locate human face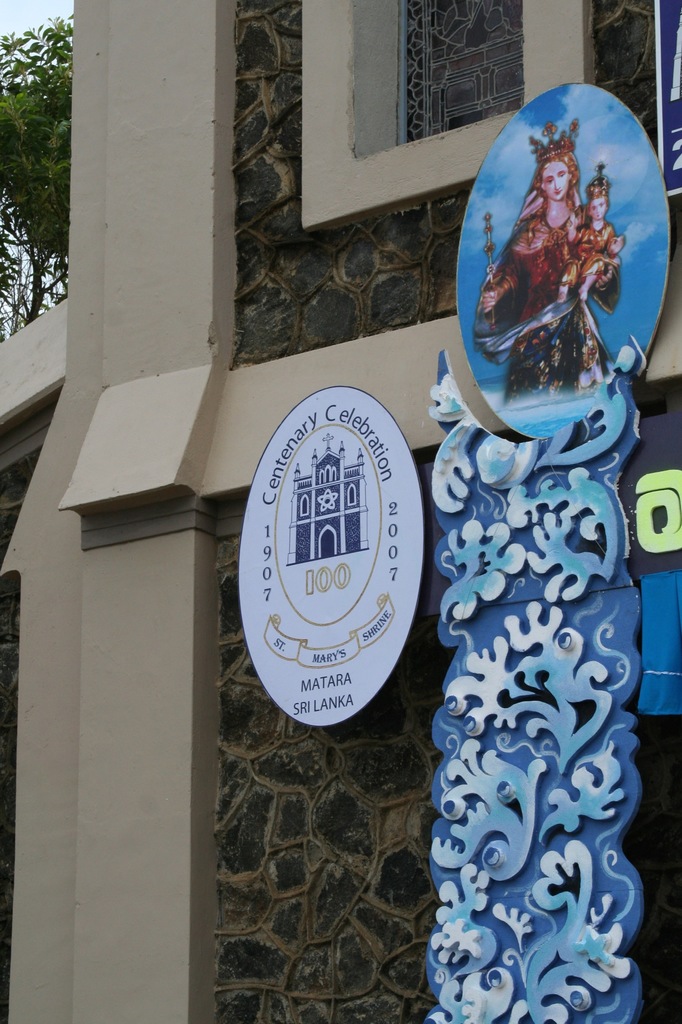
[x1=541, y1=161, x2=572, y2=198]
